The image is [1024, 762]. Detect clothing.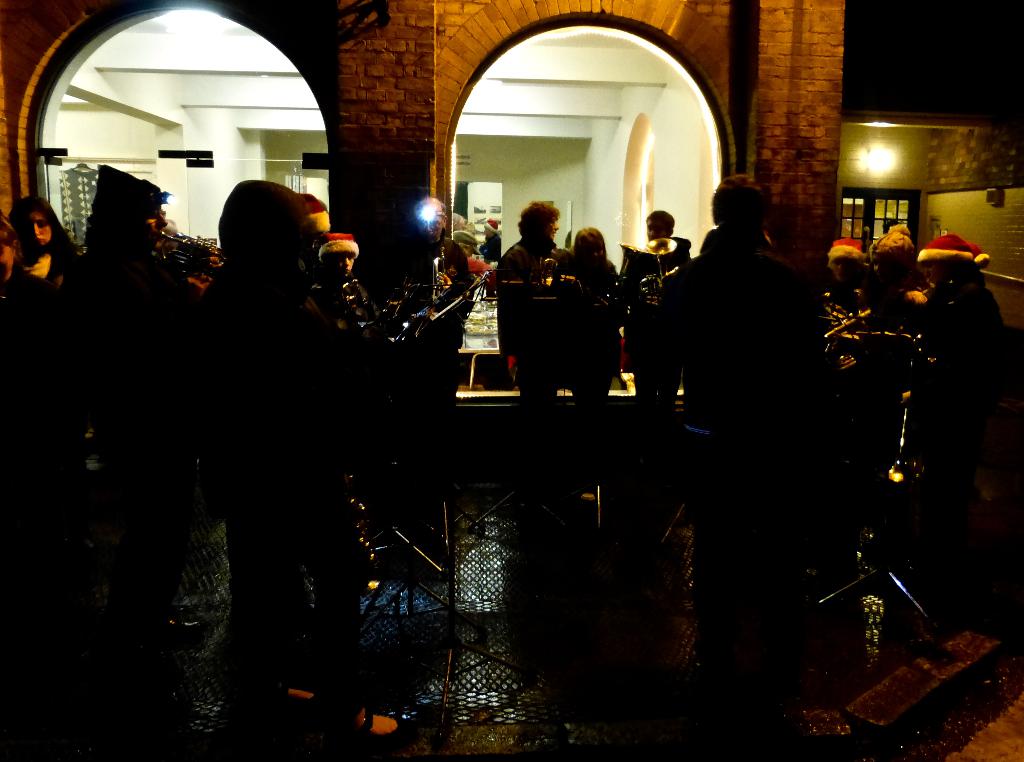
Detection: x1=563, y1=257, x2=630, y2=442.
